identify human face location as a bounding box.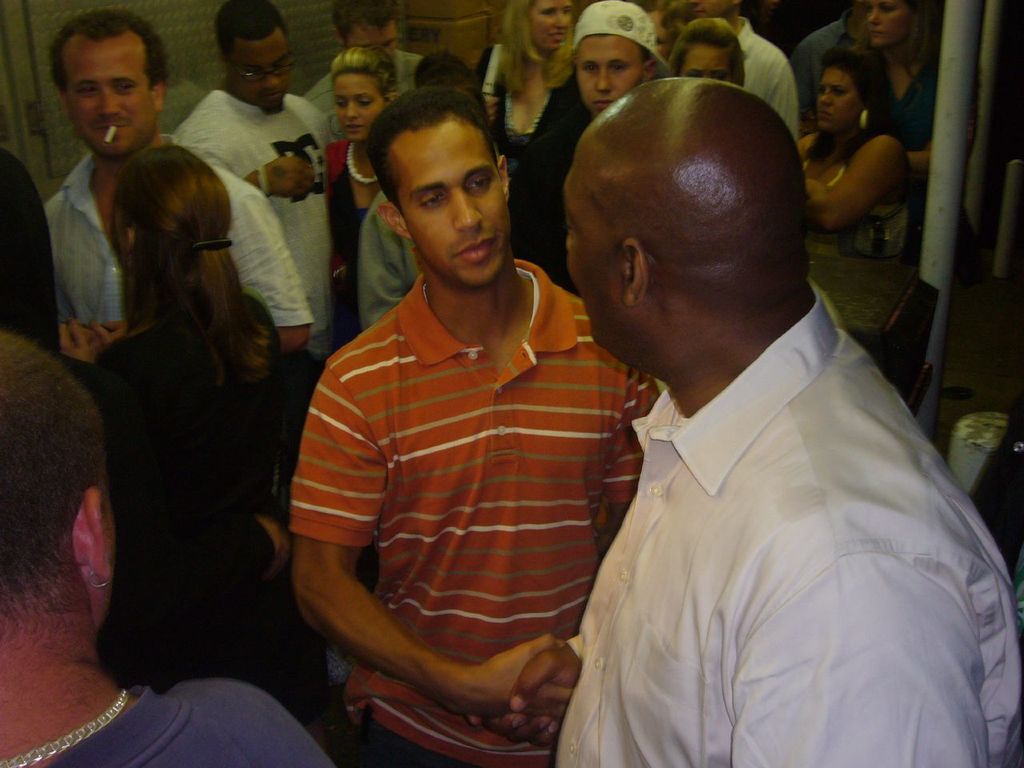
[386,125,510,286].
